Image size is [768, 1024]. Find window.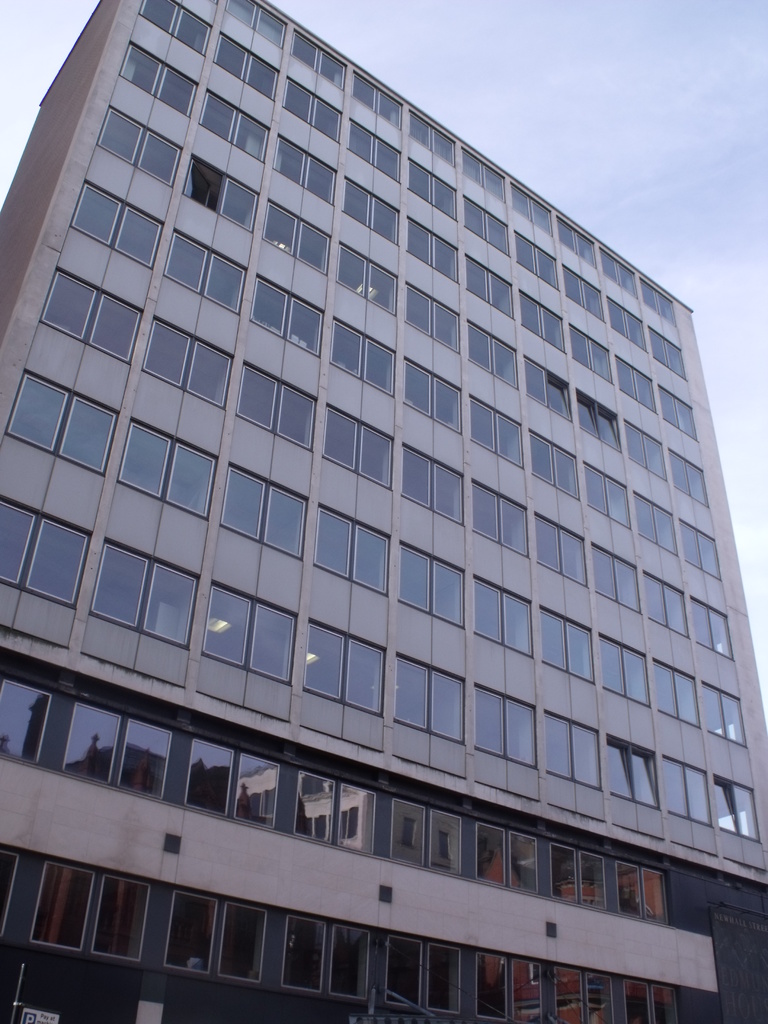
bbox(604, 298, 644, 350).
